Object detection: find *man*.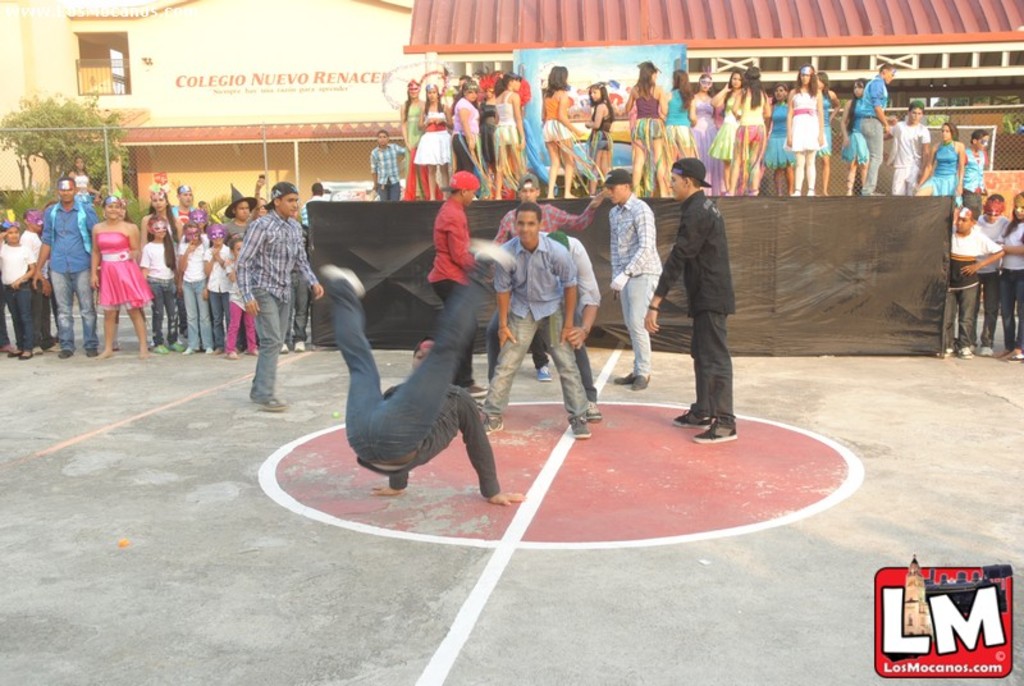
643, 159, 741, 445.
